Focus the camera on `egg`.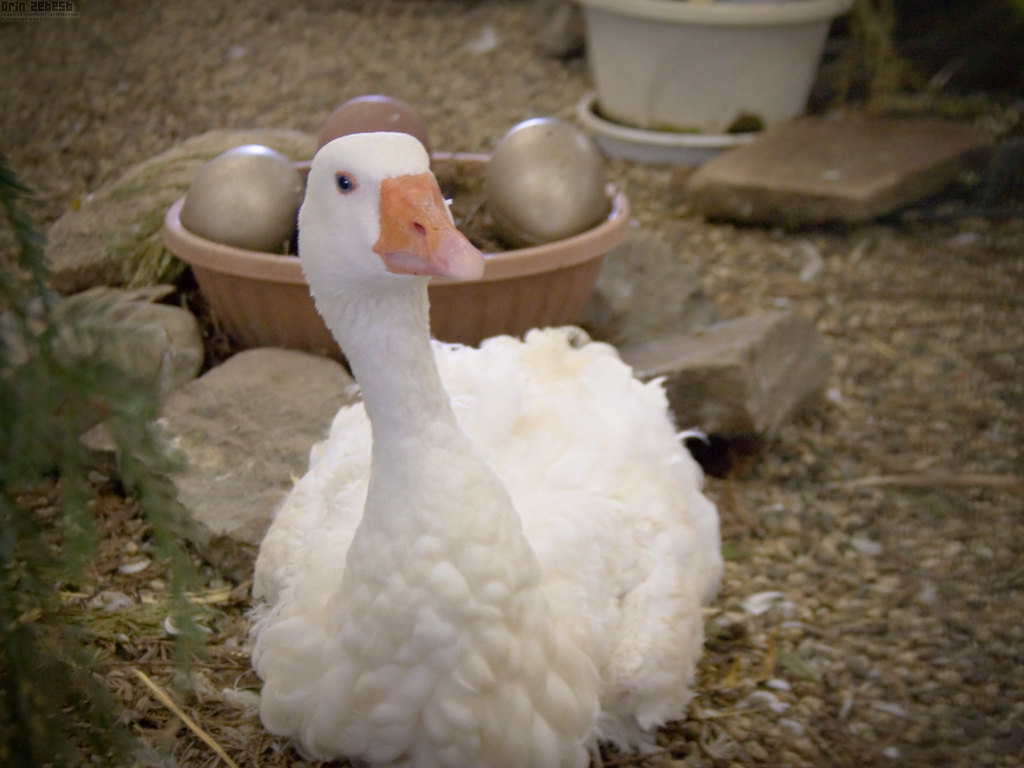
Focus region: {"left": 314, "top": 95, "right": 432, "bottom": 161}.
